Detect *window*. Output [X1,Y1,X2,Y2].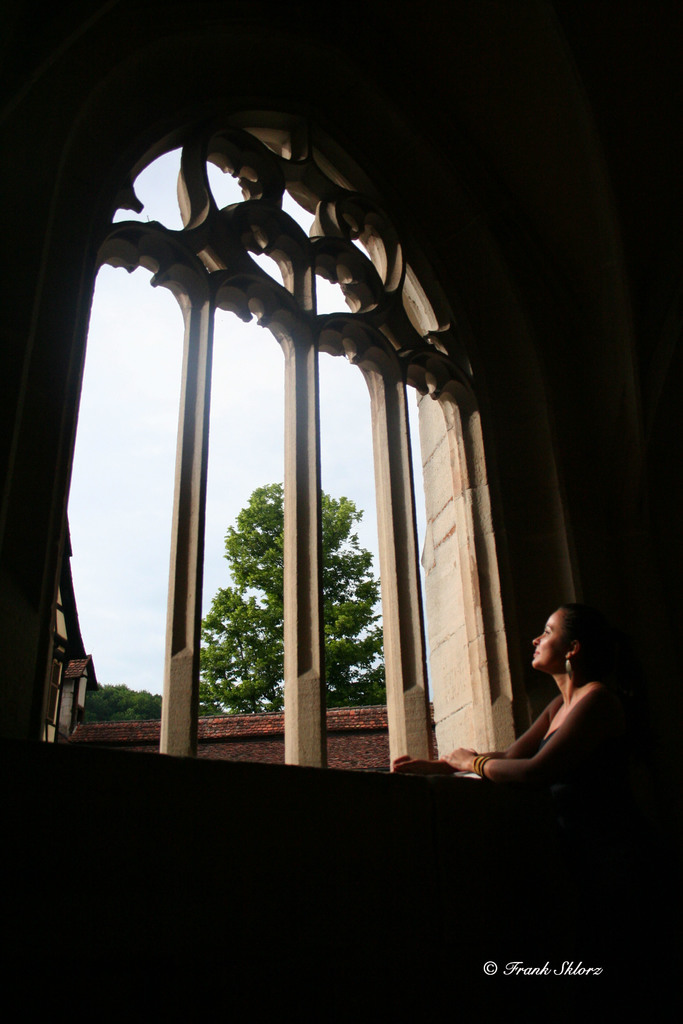
[50,94,526,817].
